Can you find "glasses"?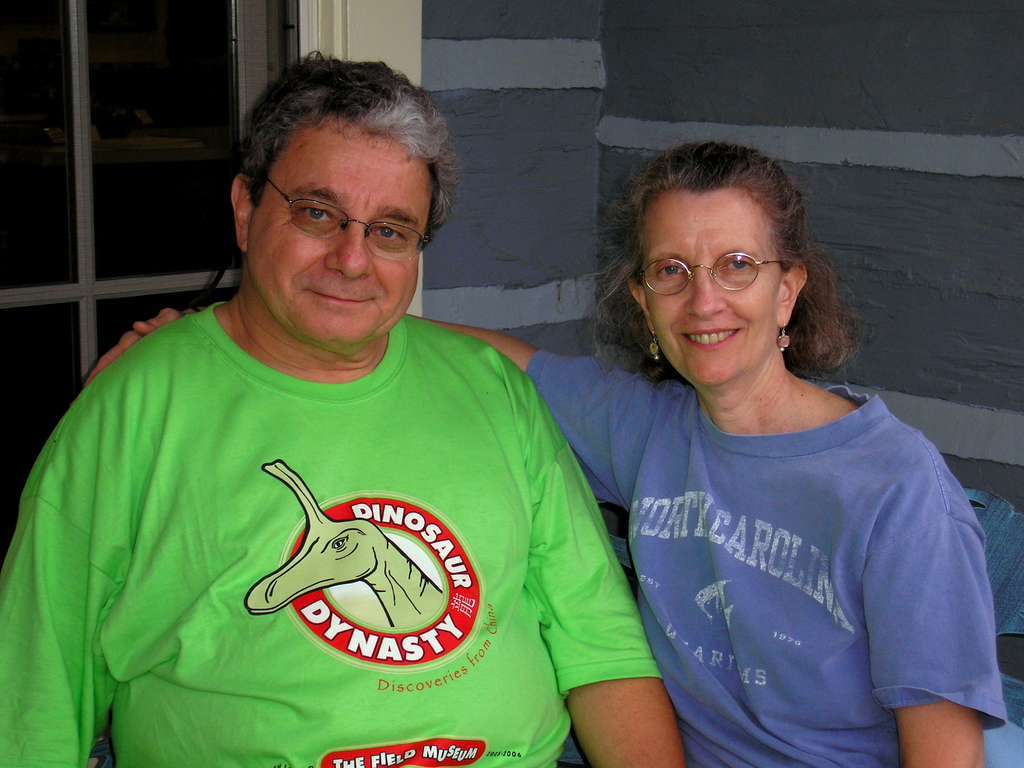
Yes, bounding box: box(255, 177, 438, 259).
